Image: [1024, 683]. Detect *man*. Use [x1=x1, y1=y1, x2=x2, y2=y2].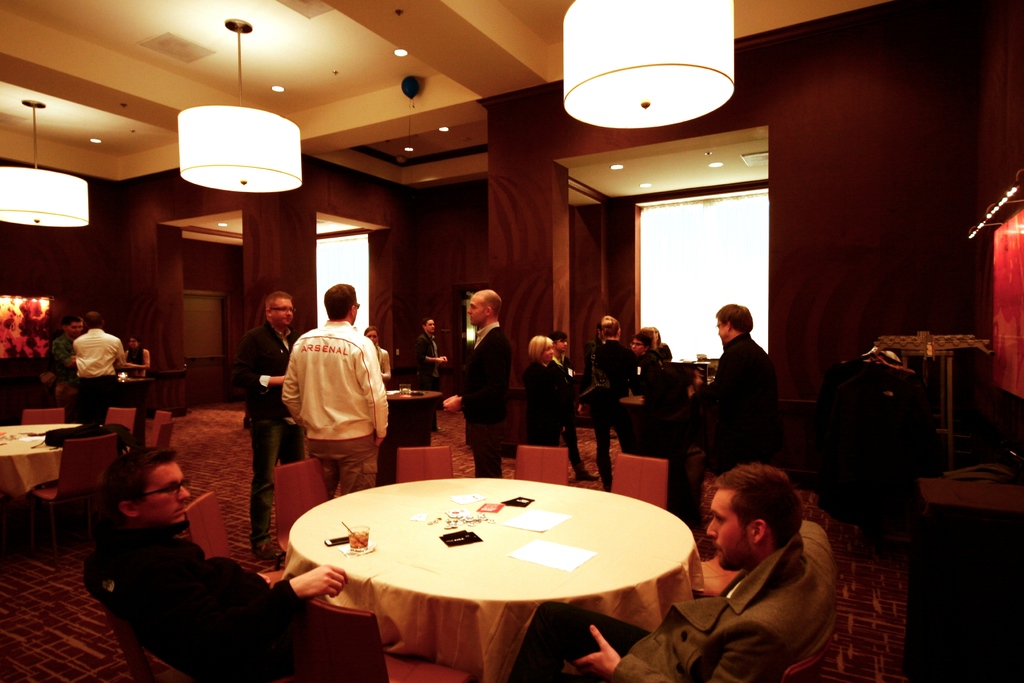
[x1=50, y1=313, x2=88, y2=398].
